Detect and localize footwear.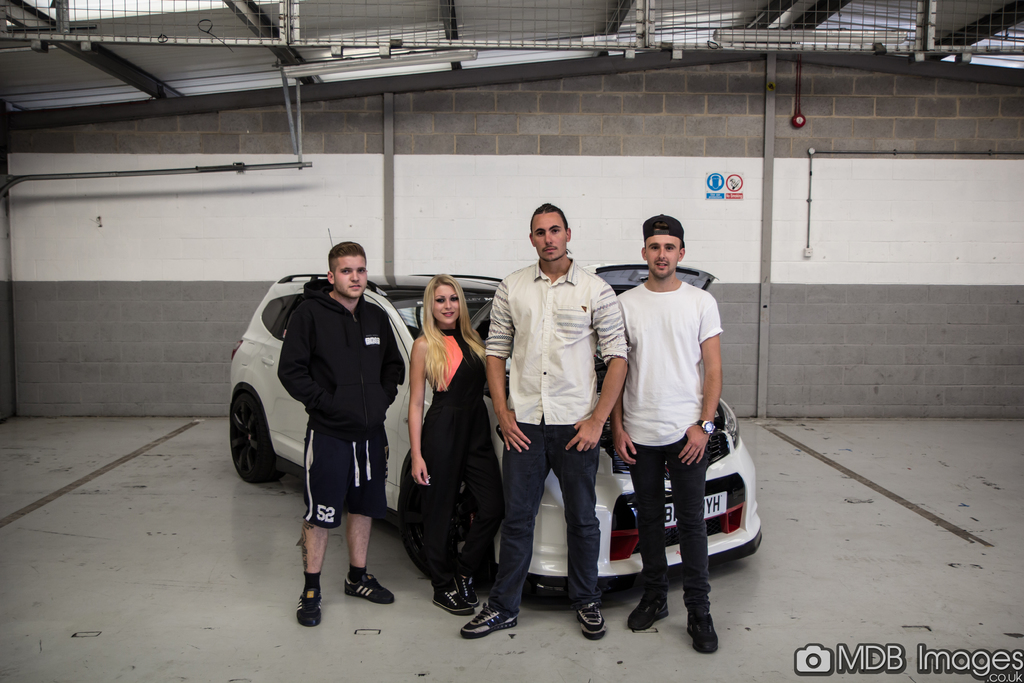
Localized at 430, 583, 472, 612.
